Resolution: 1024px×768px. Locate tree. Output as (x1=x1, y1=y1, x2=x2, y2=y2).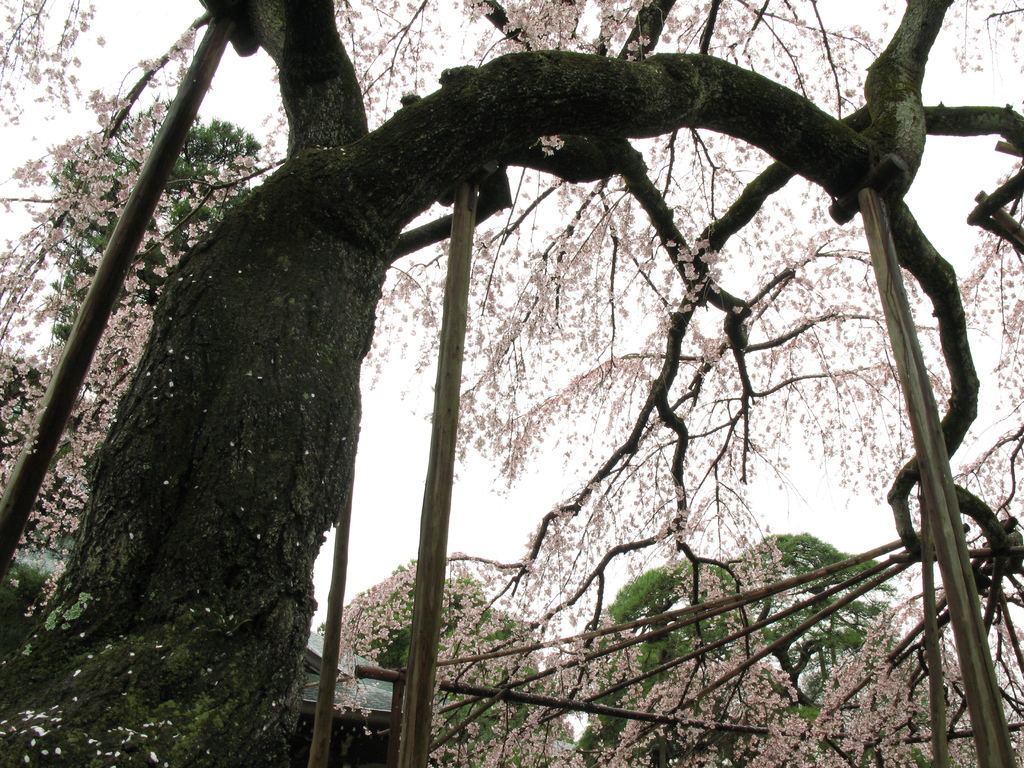
(x1=0, y1=0, x2=1023, y2=767).
